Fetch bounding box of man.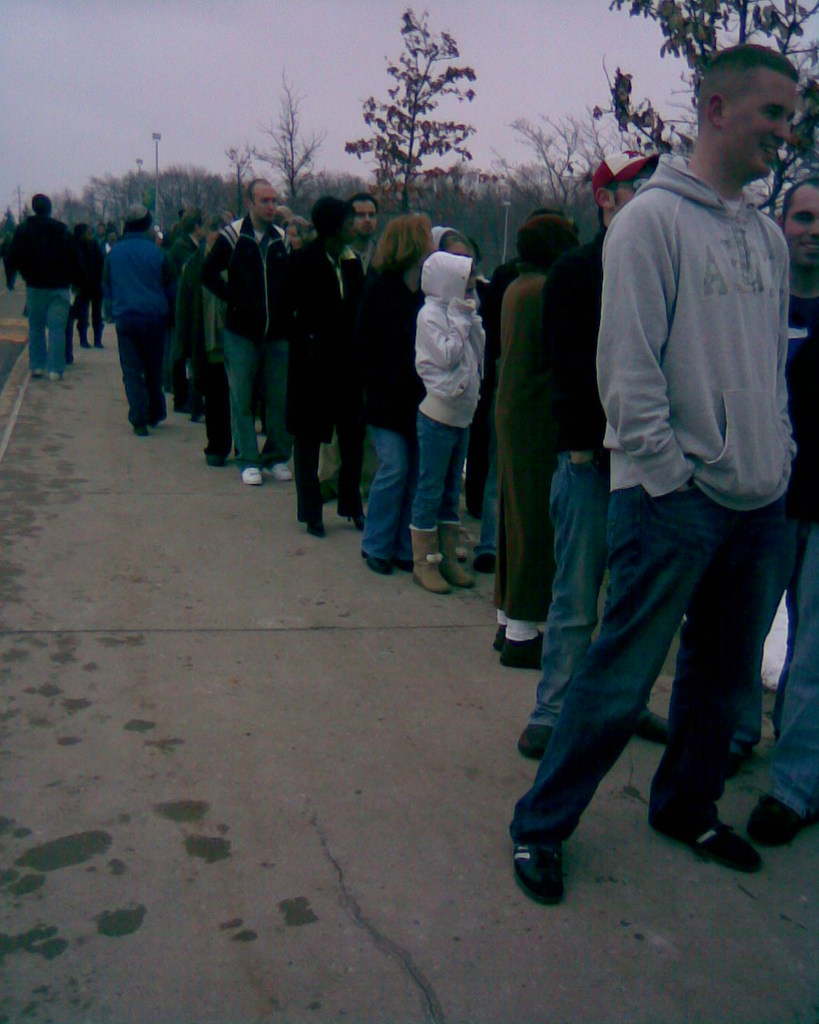
Bbox: region(520, 147, 659, 768).
